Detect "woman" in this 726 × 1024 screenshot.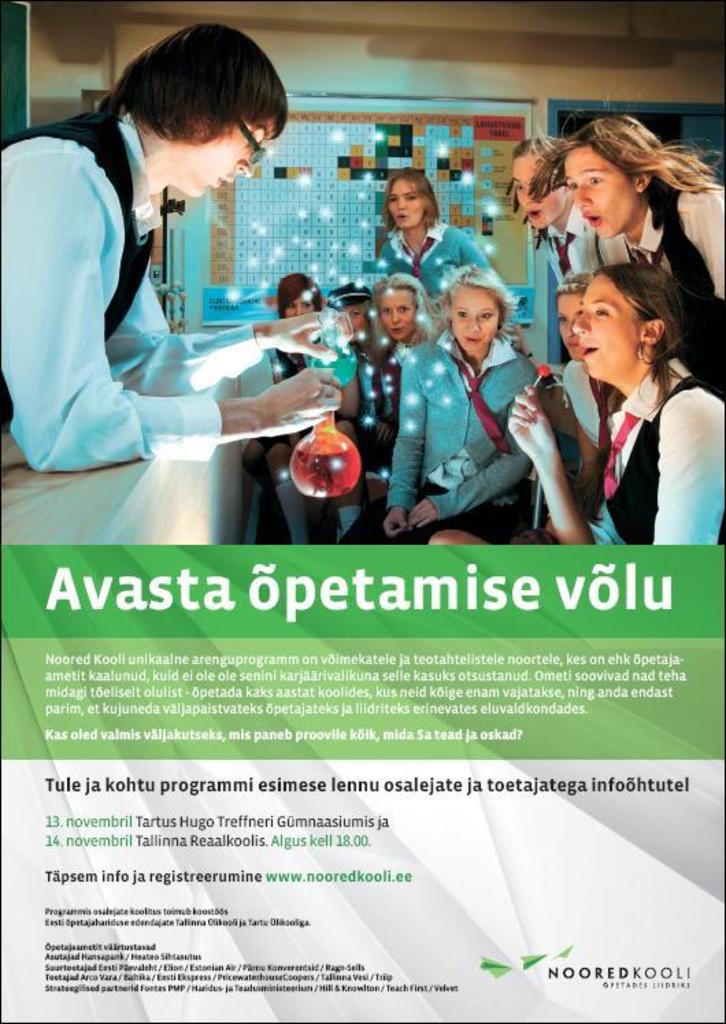
Detection: box=[503, 140, 600, 279].
